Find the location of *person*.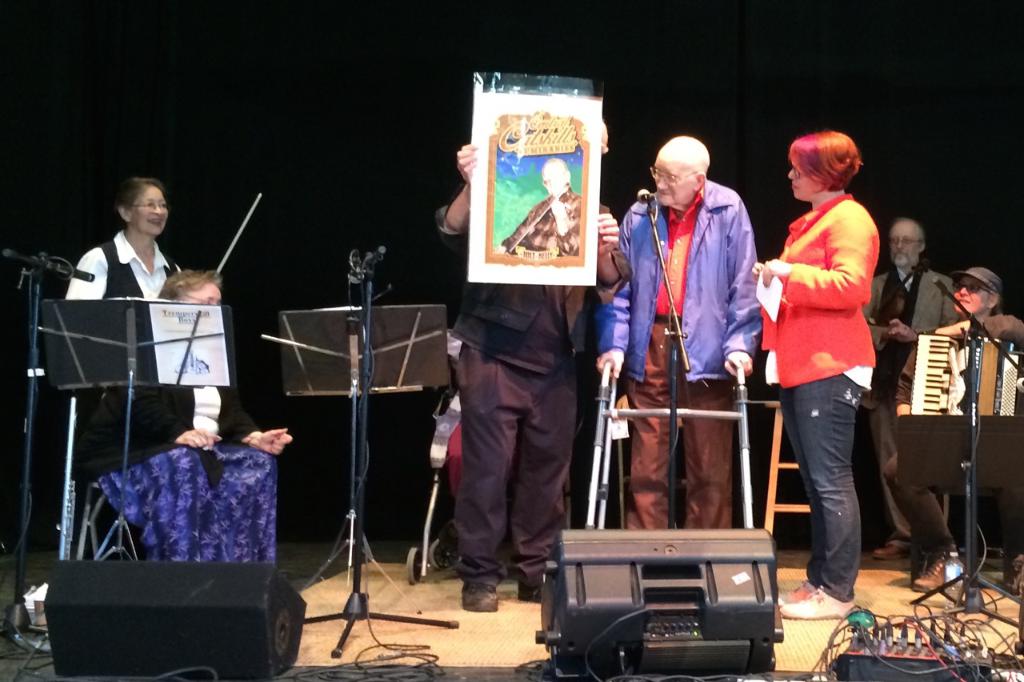
Location: {"x1": 503, "y1": 160, "x2": 586, "y2": 259}.
